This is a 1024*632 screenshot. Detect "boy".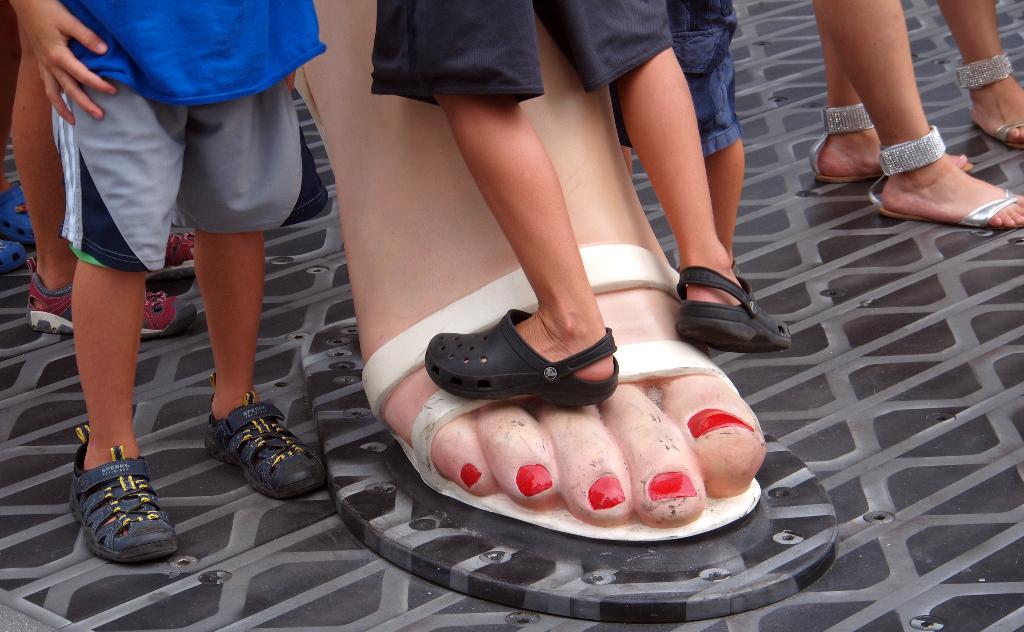
detection(0, 0, 331, 560).
